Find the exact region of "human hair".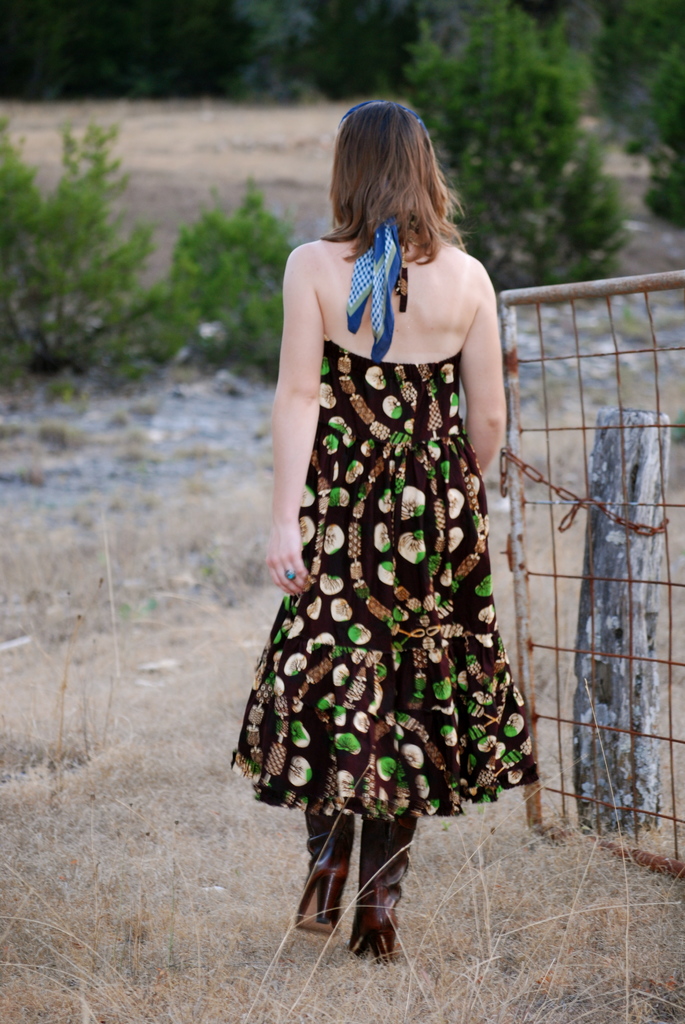
Exact region: bbox(319, 99, 478, 265).
